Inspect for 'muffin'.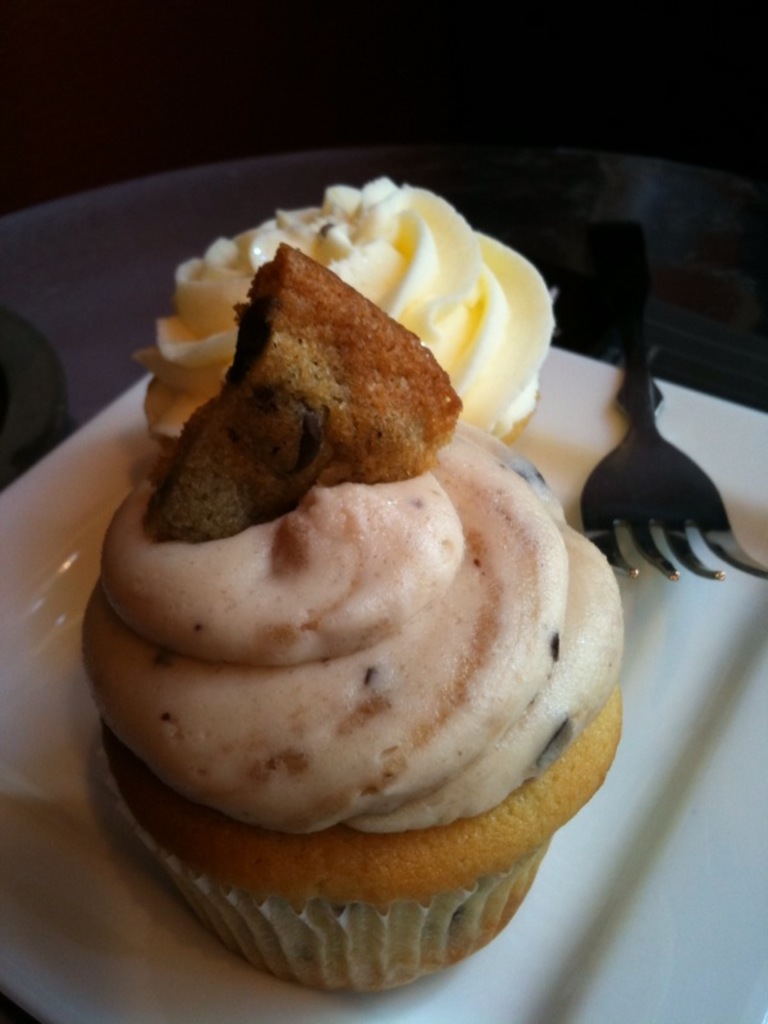
Inspection: pyautogui.locateOnScreen(78, 242, 622, 1001).
